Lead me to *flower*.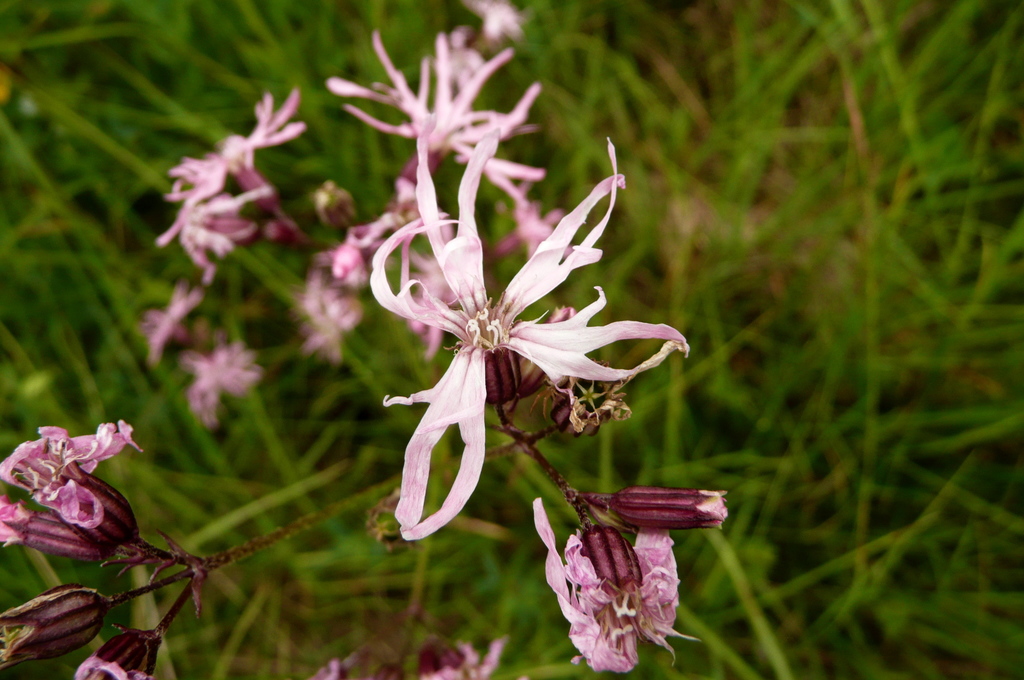
Lead to 594/487/733/528.
